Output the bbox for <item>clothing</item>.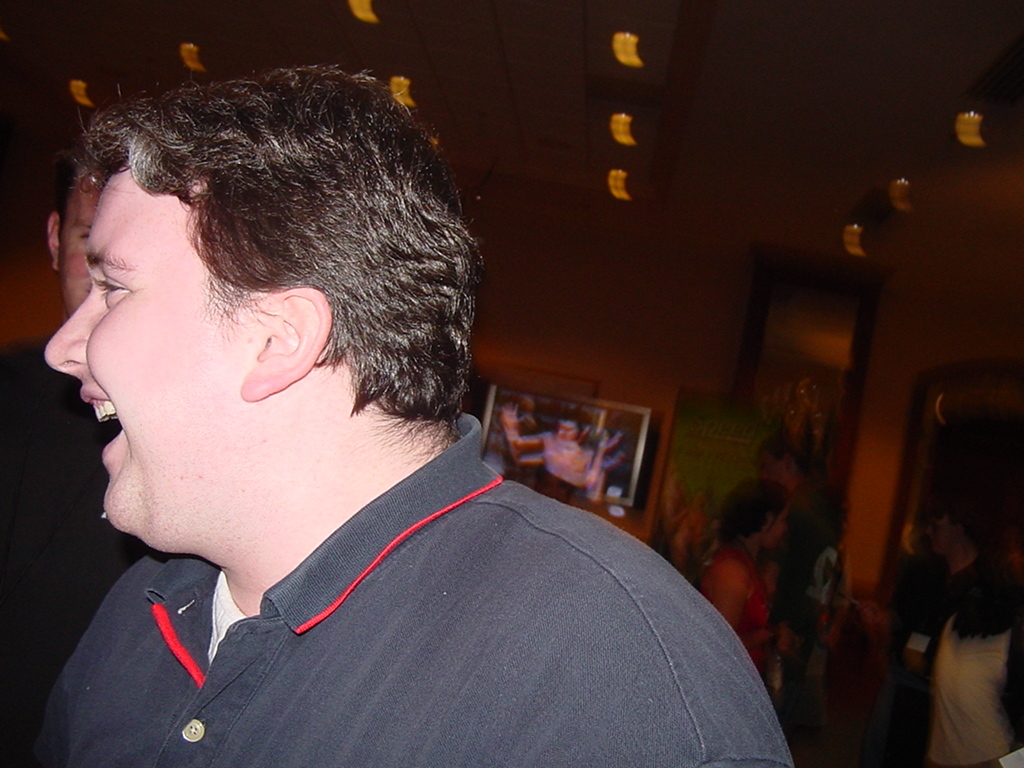
760/508/837/640.
